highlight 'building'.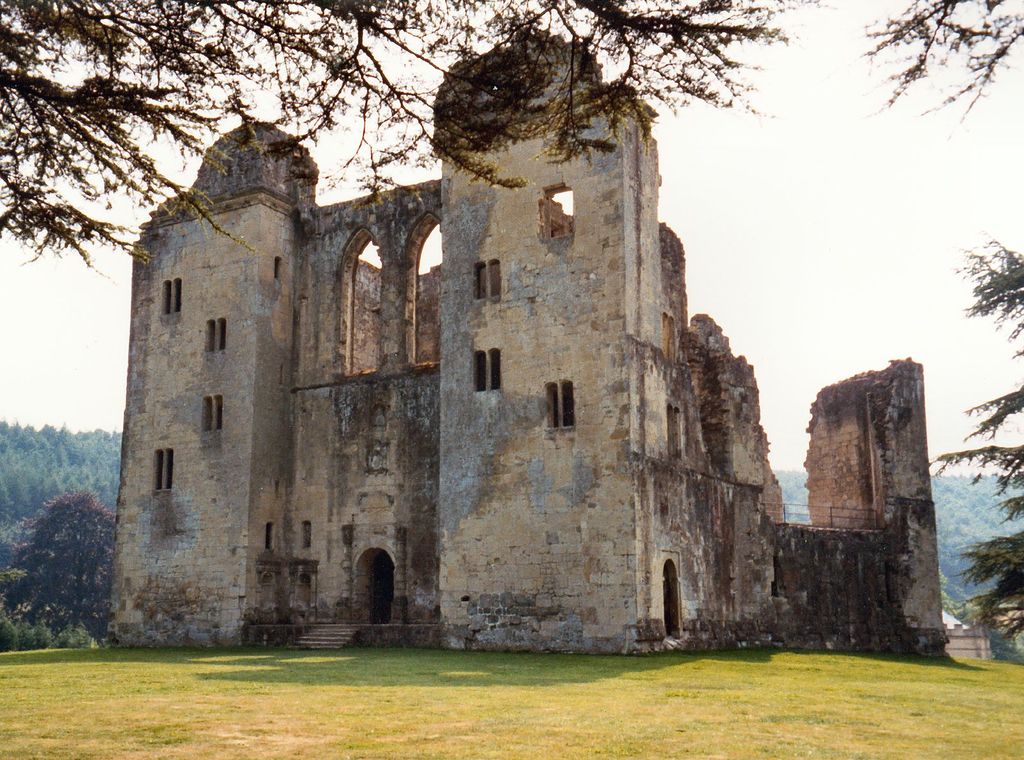
Highlighted region: x1=79, y1=67, x2=836, y2=661.
